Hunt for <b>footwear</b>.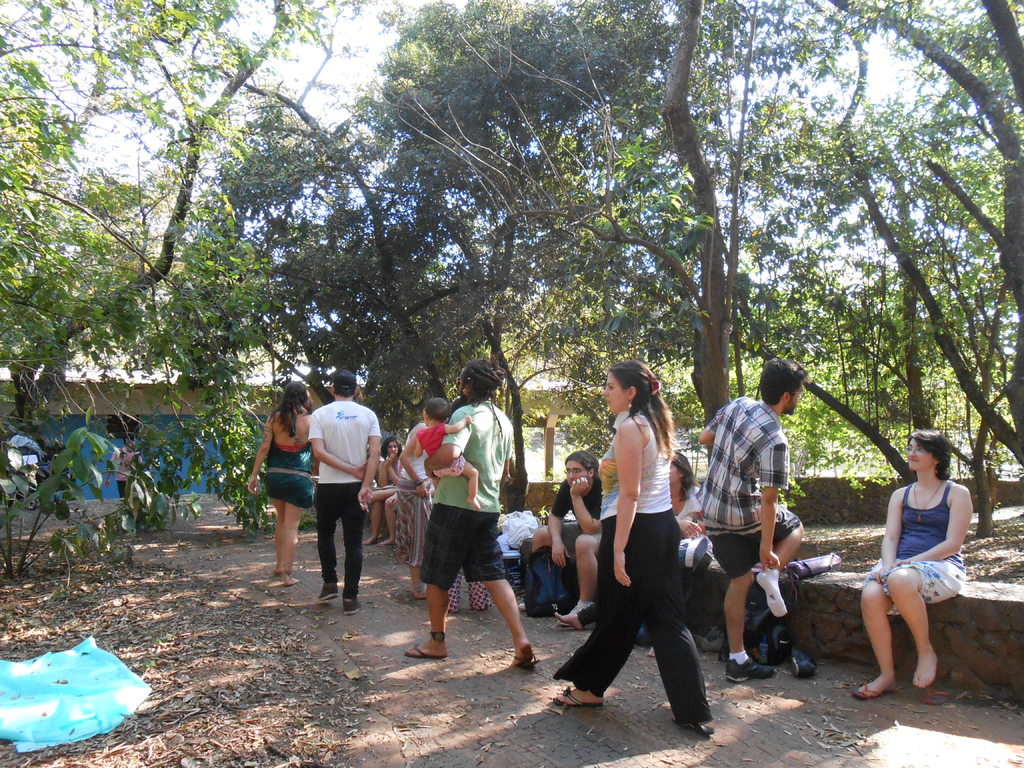
Hunted down at [x1=724, y1=657, x2=778, y2=684].
